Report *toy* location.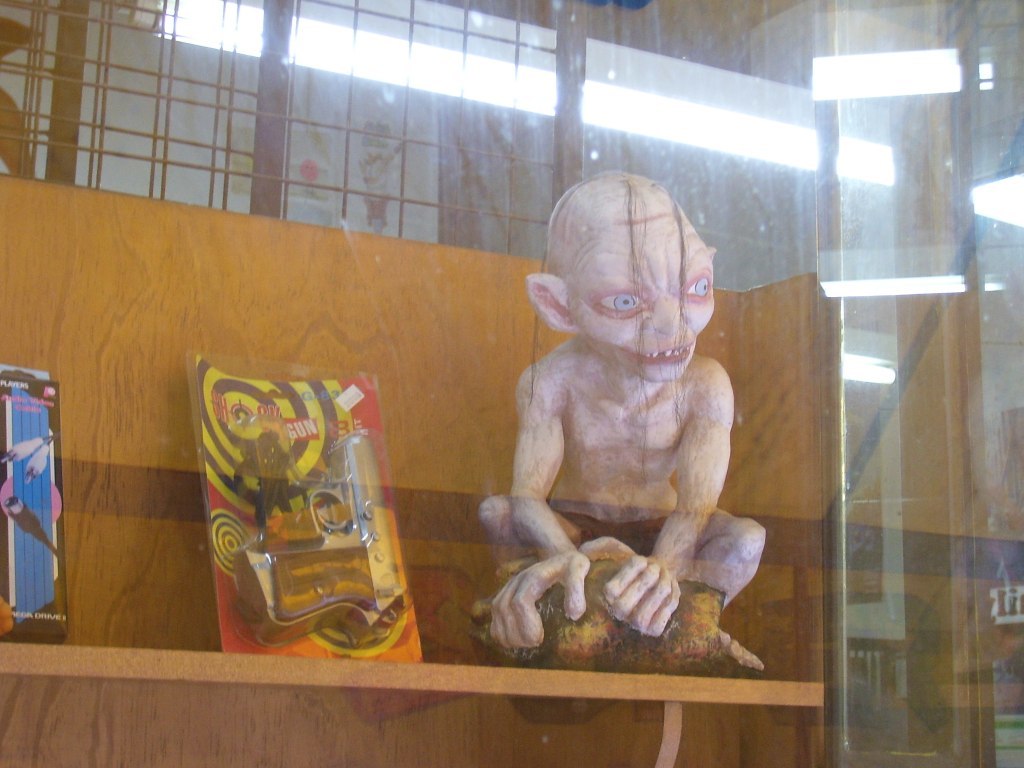
Report: (x1=476, y1=168, x2=768, y2=671).
